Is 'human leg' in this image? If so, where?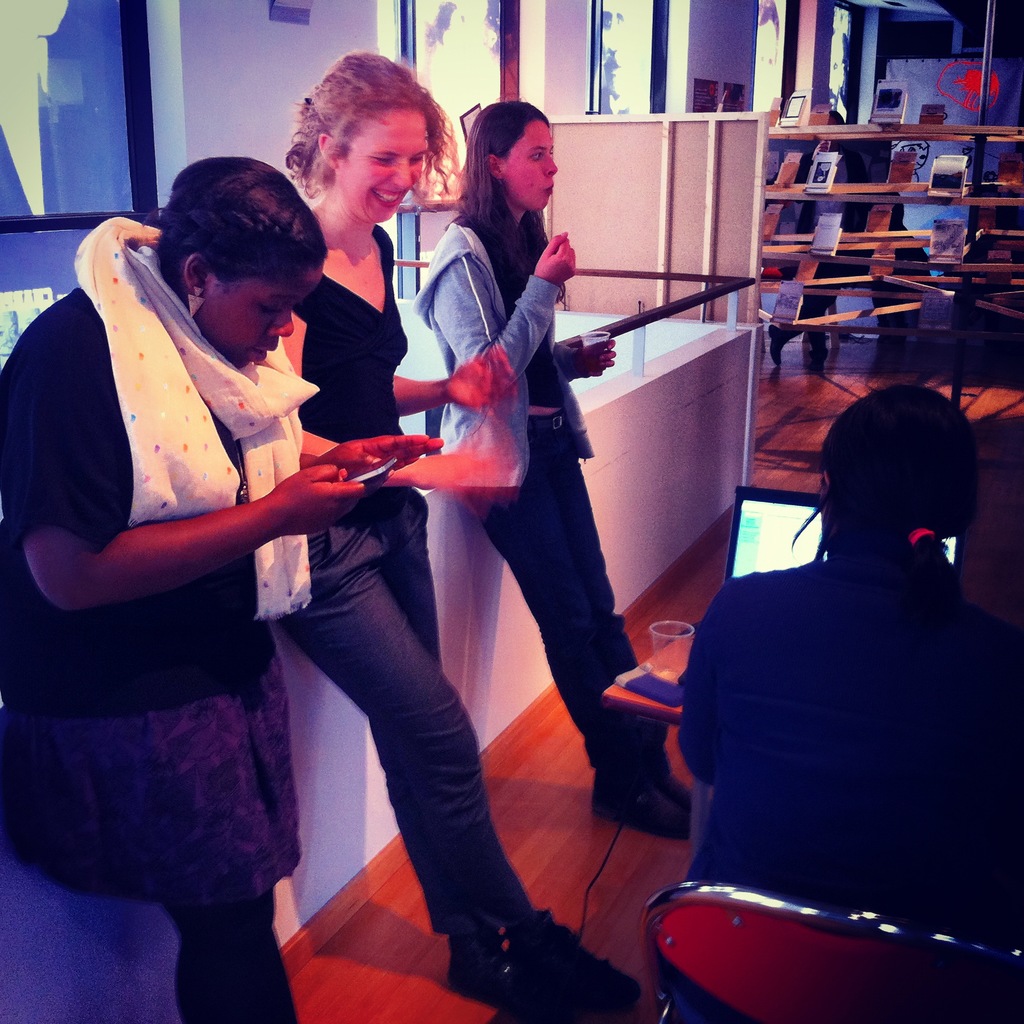
Yes, at select_region(467, 431, 705, 841).
